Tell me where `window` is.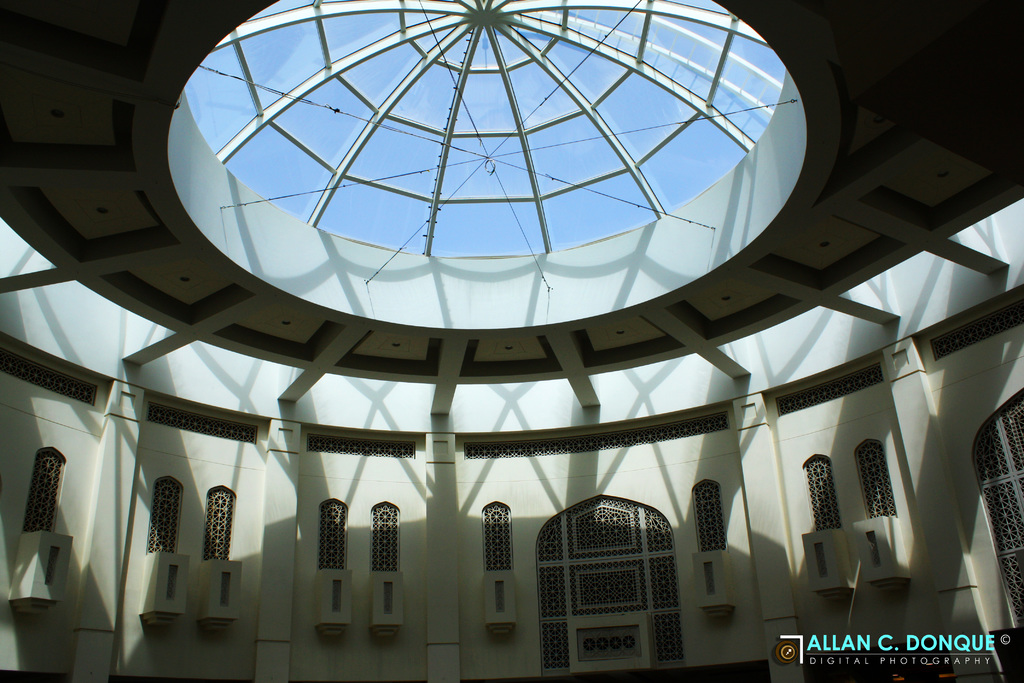
`window` is at (383,584,394,615).
